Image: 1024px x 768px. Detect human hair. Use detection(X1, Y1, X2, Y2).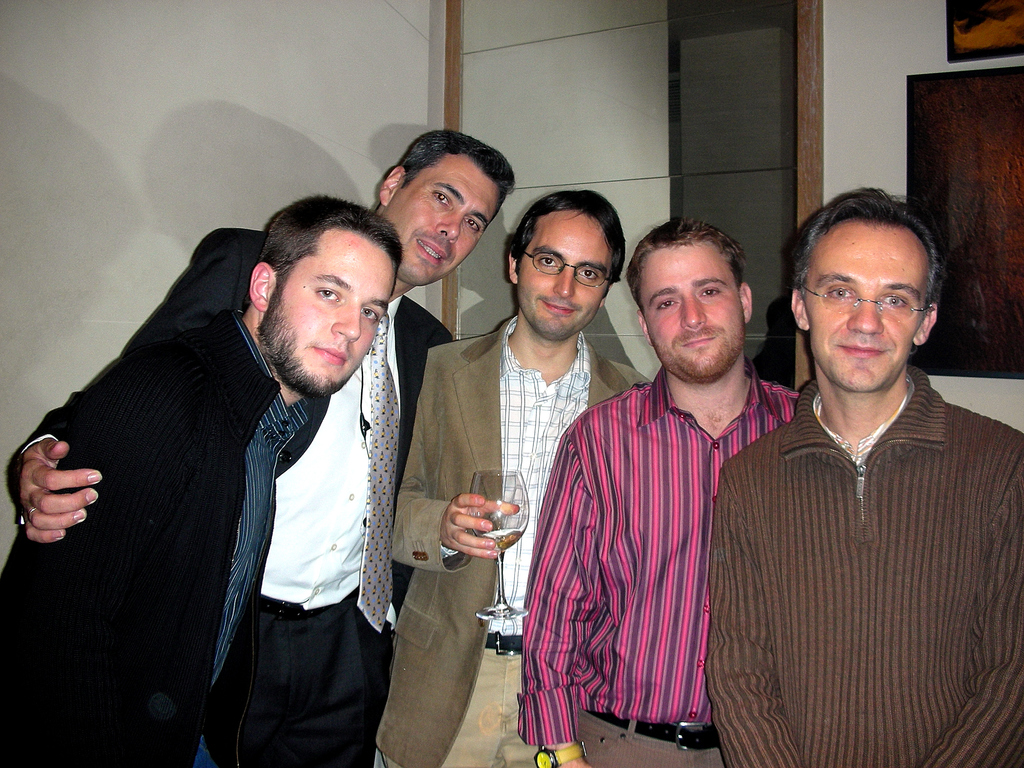
detection(509, 178, 630, 315).
